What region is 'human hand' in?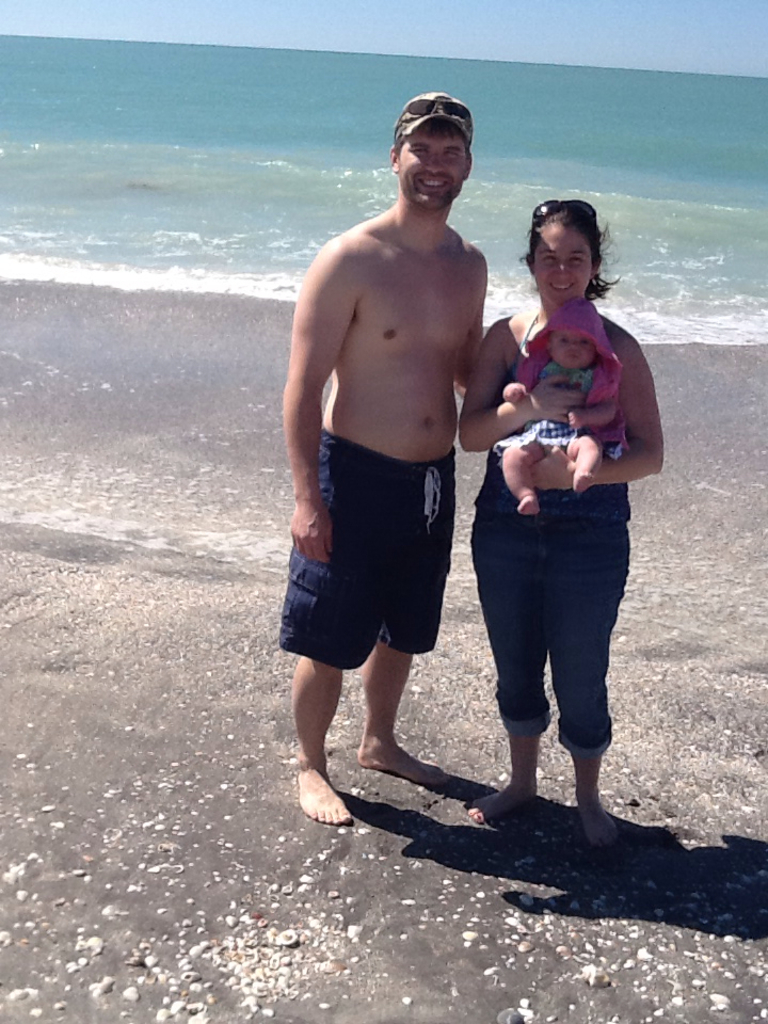
left=500, top=381, right=529, bottom=404.
